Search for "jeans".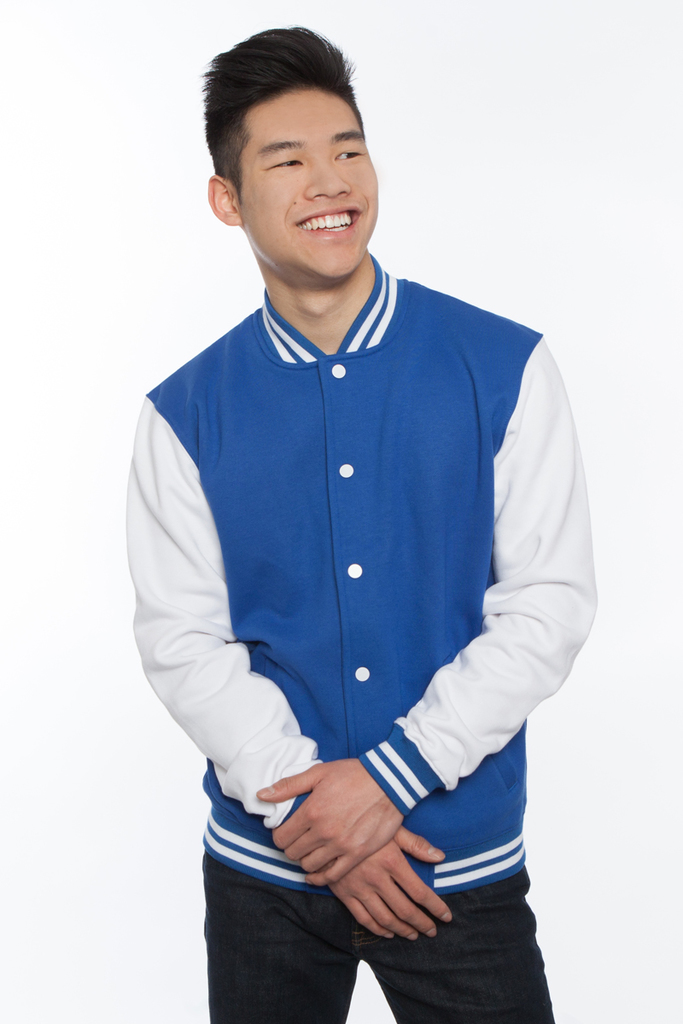
Found at x1=219 y1=867 x2=524 y2=1000.
